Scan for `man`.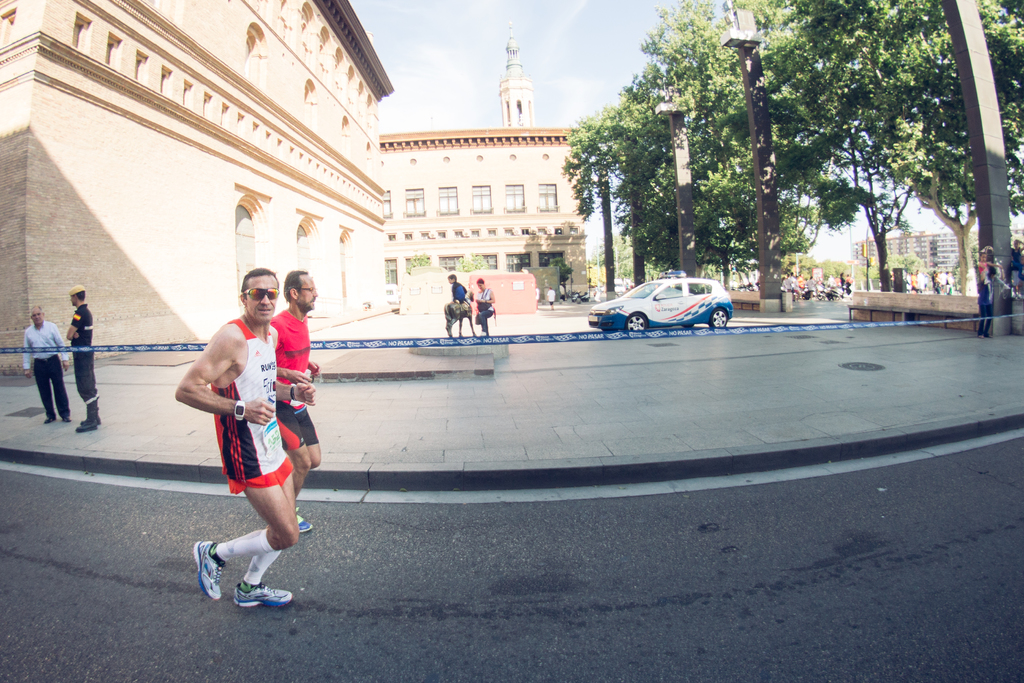
Scan result: [67,291,104,433].
